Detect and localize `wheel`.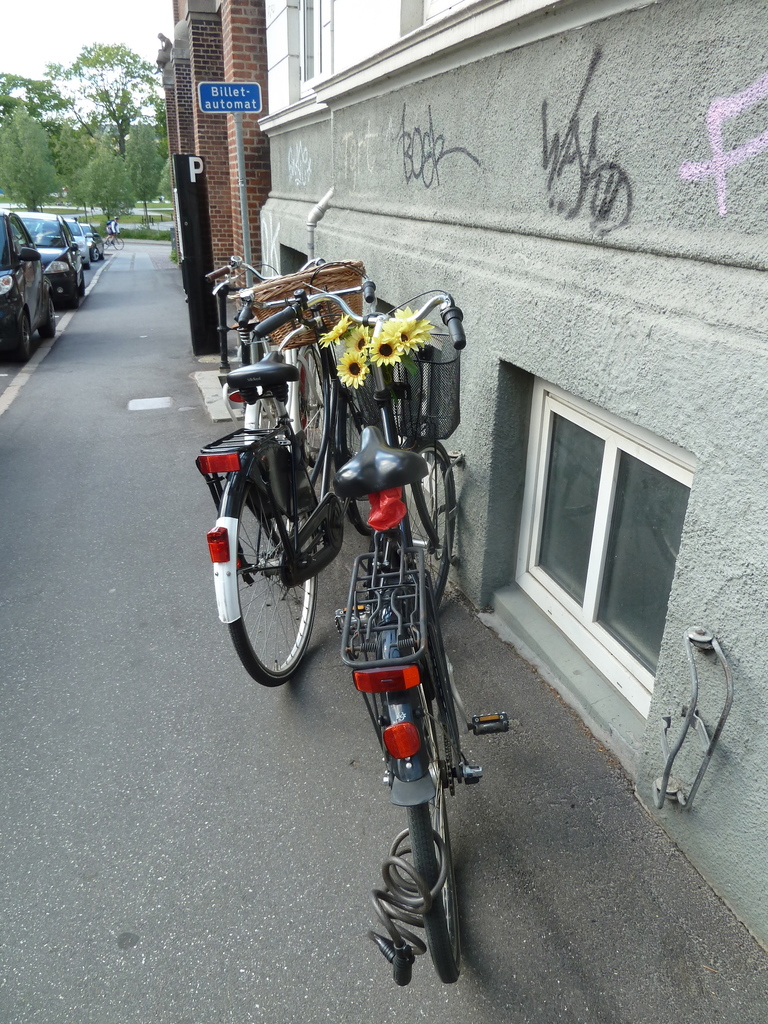
Localized at {"x1": 91, "y1": 245, "x2": 100, "y2": 259}.
